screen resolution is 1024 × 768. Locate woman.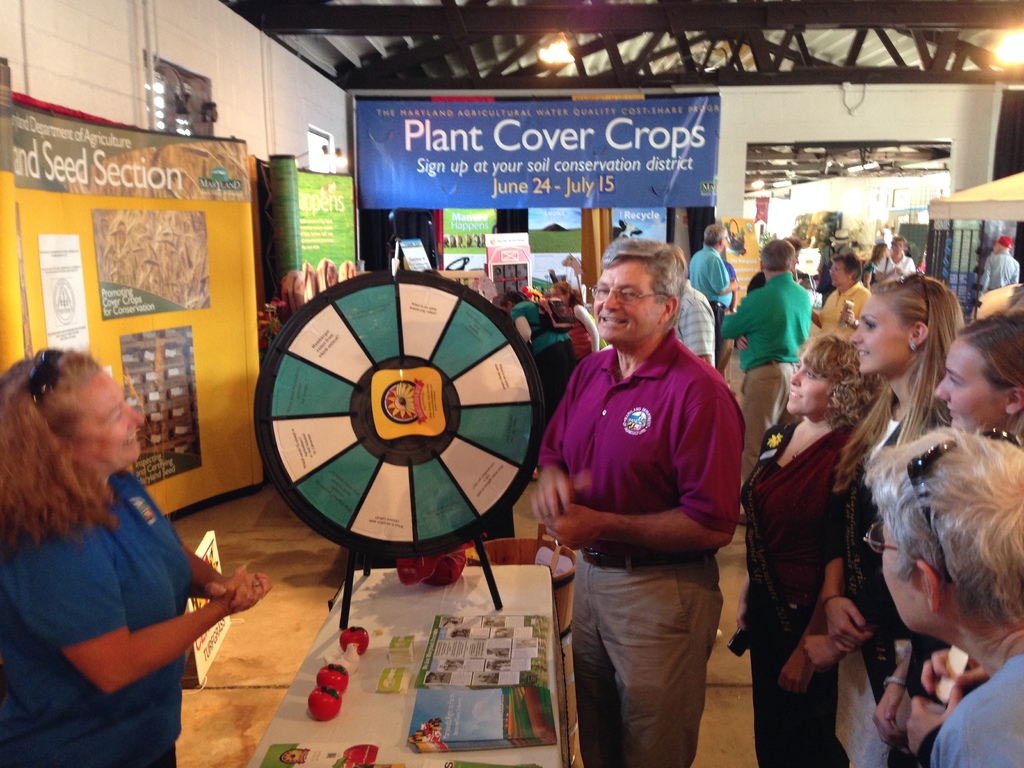
left=548, top=281, right=599, bottom=363.
